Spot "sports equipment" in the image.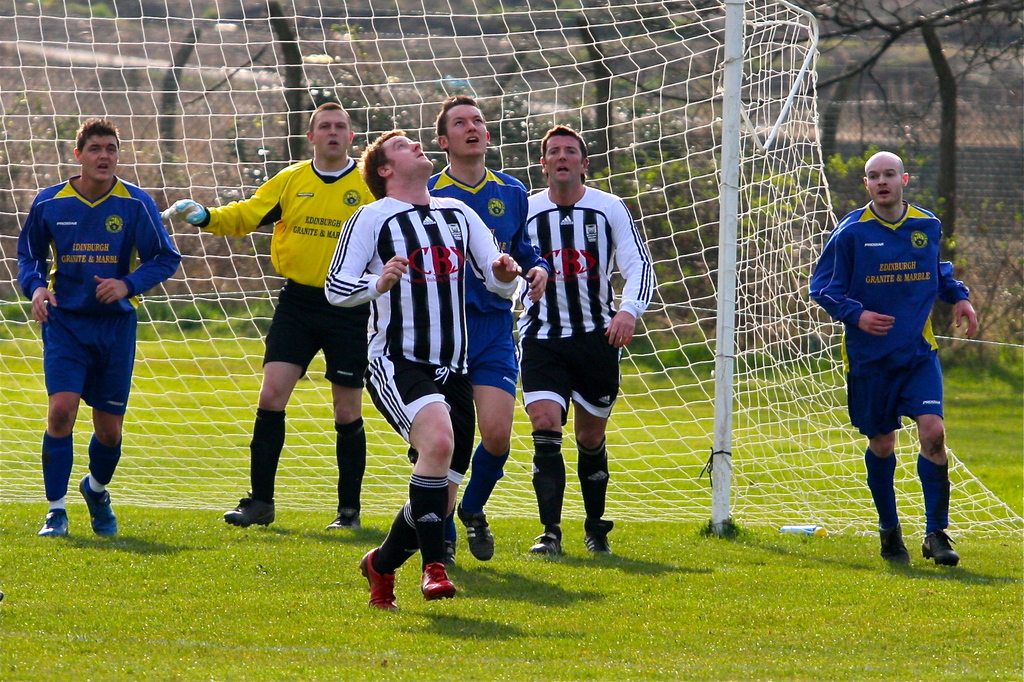
"sports equipment" found at <box>37,510,71,541</box>.
